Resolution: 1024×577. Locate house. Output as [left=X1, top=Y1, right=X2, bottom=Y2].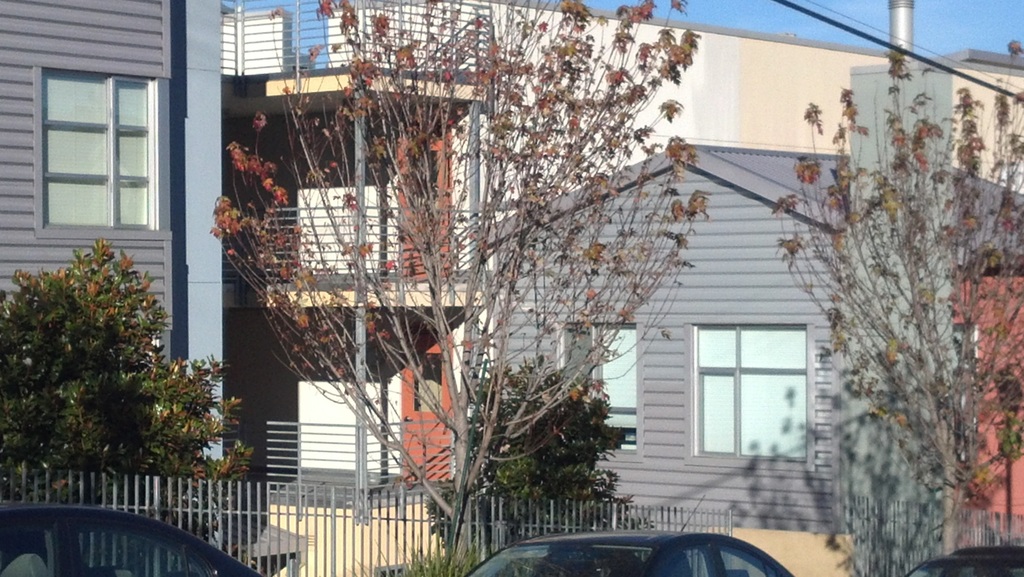
[left=474, top=143, right=1023, bottom=533].
